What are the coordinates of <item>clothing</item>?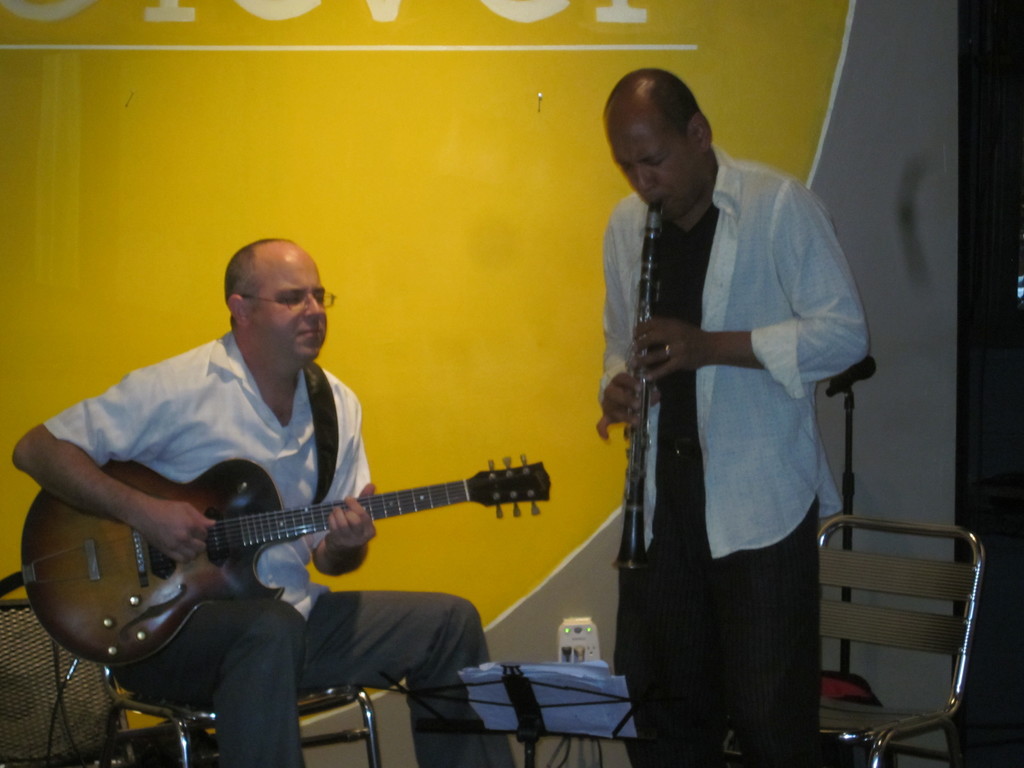
bbox=(40, 331, 521, 767).
